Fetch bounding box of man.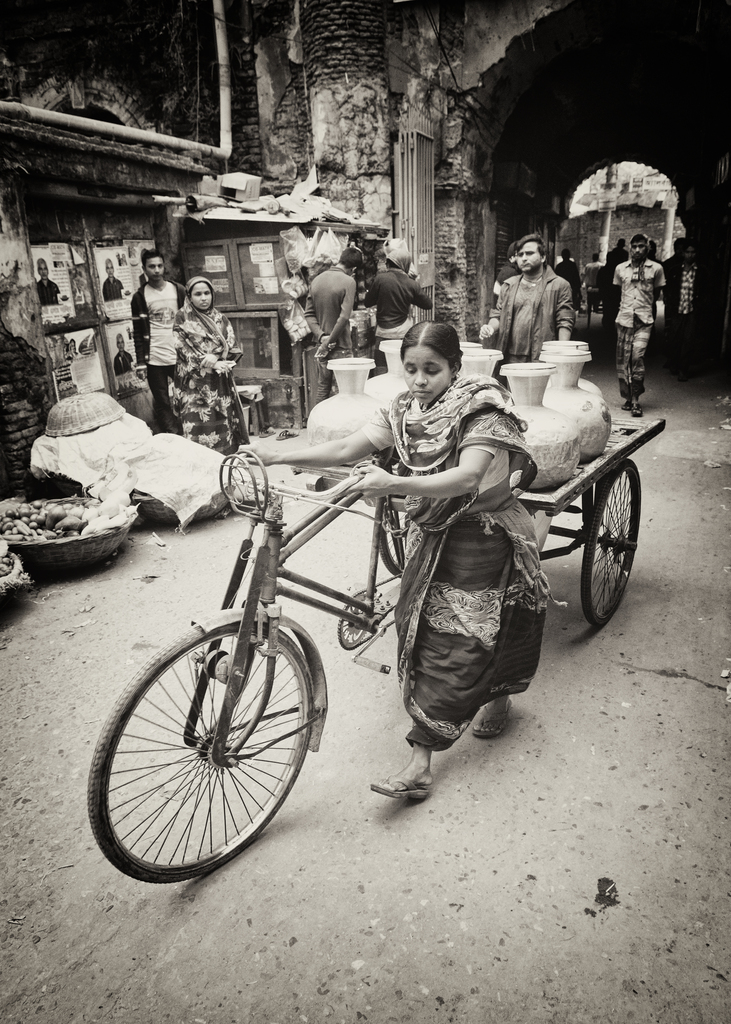
Bbox: bbox=[110, 328, 136, 381].
